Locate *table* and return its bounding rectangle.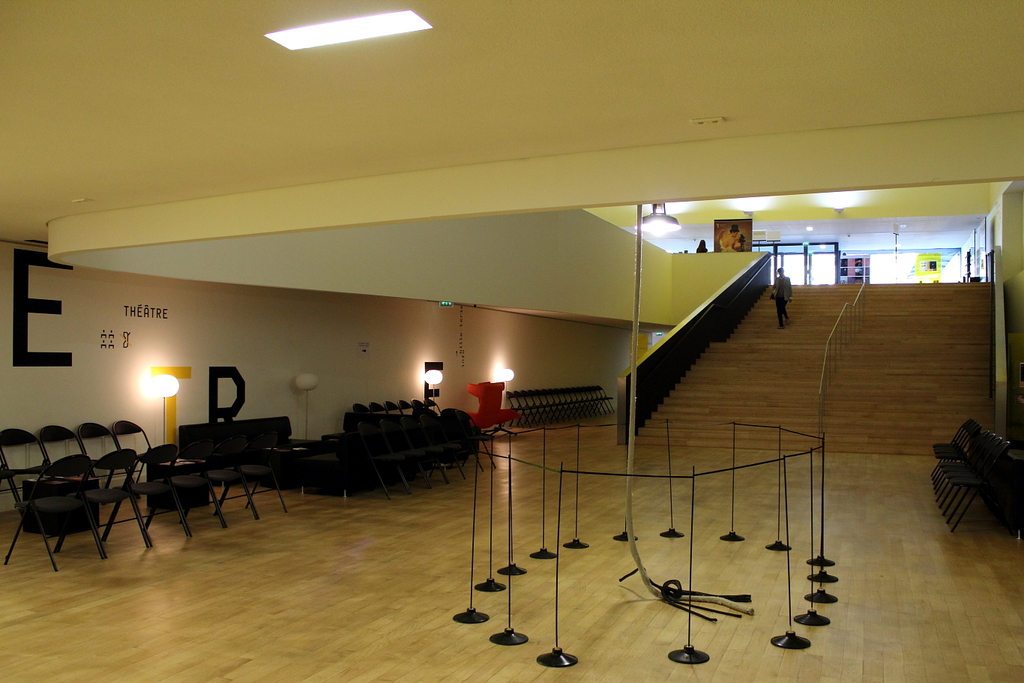
<bbox>259, 435, 343, 472</bbox>.
